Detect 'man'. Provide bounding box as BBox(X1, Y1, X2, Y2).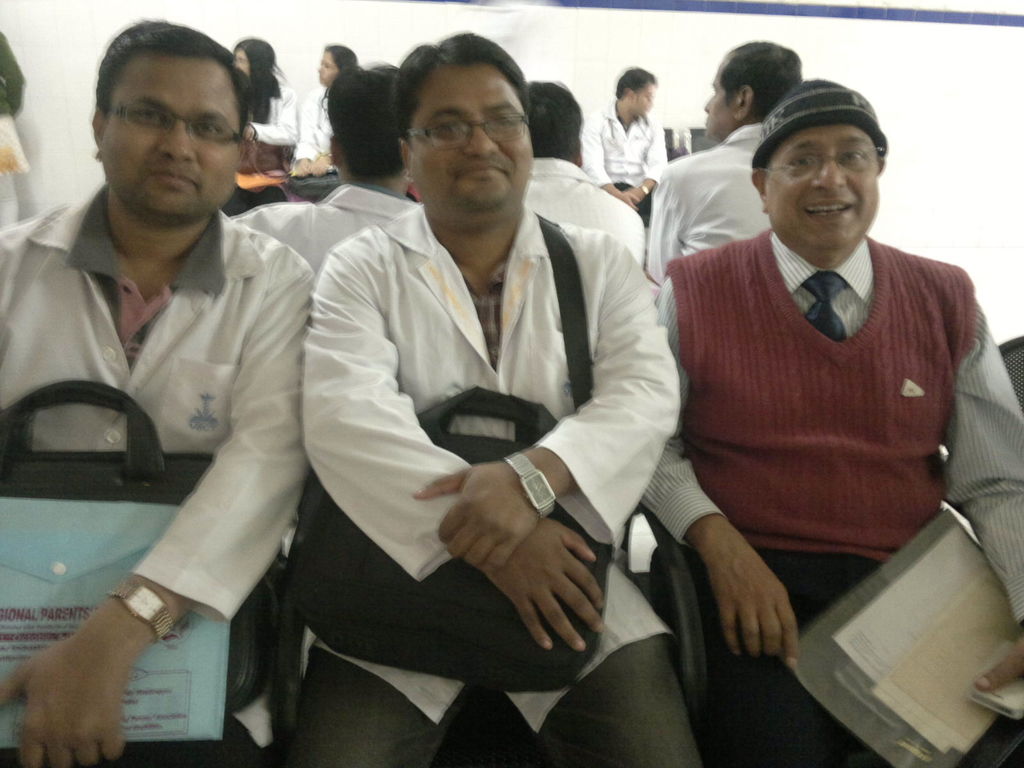
BBox(226, 61, 422, 267).
